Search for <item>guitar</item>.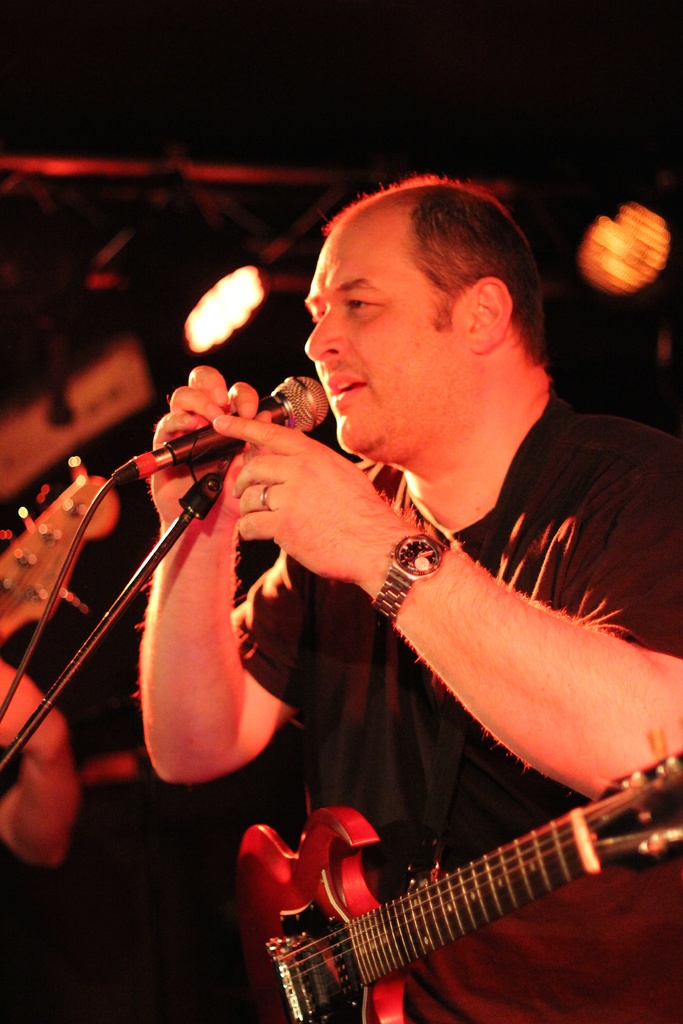
Found at {"x1": 229, "y1": 748, "x2": 682, "y2": 1023}.
